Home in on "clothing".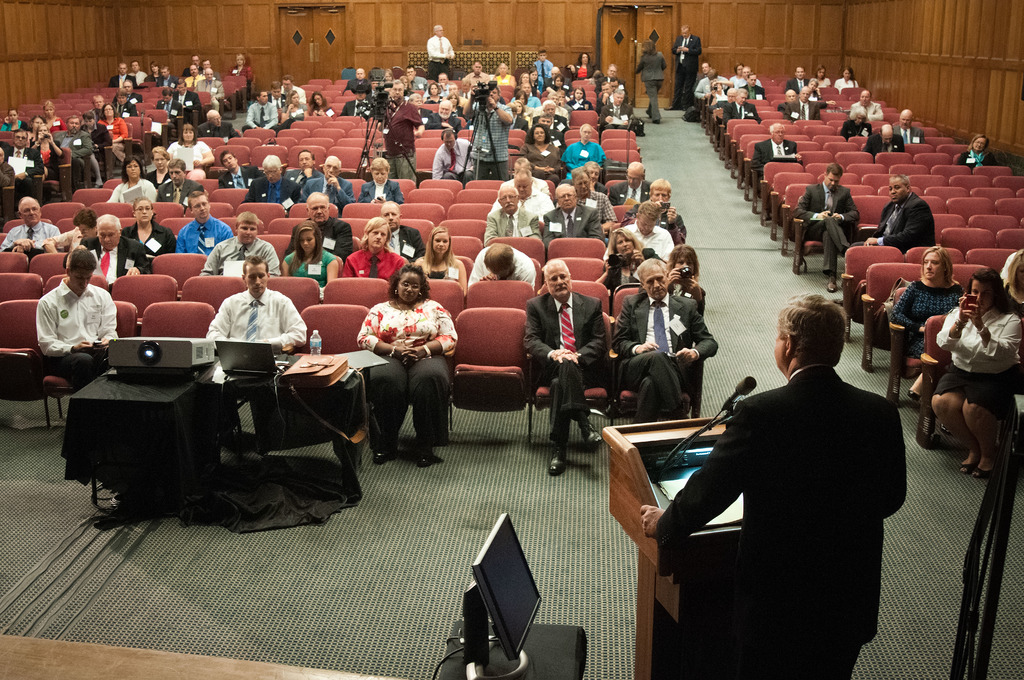
Homed in at Rect(282, 250, 340, 280).
